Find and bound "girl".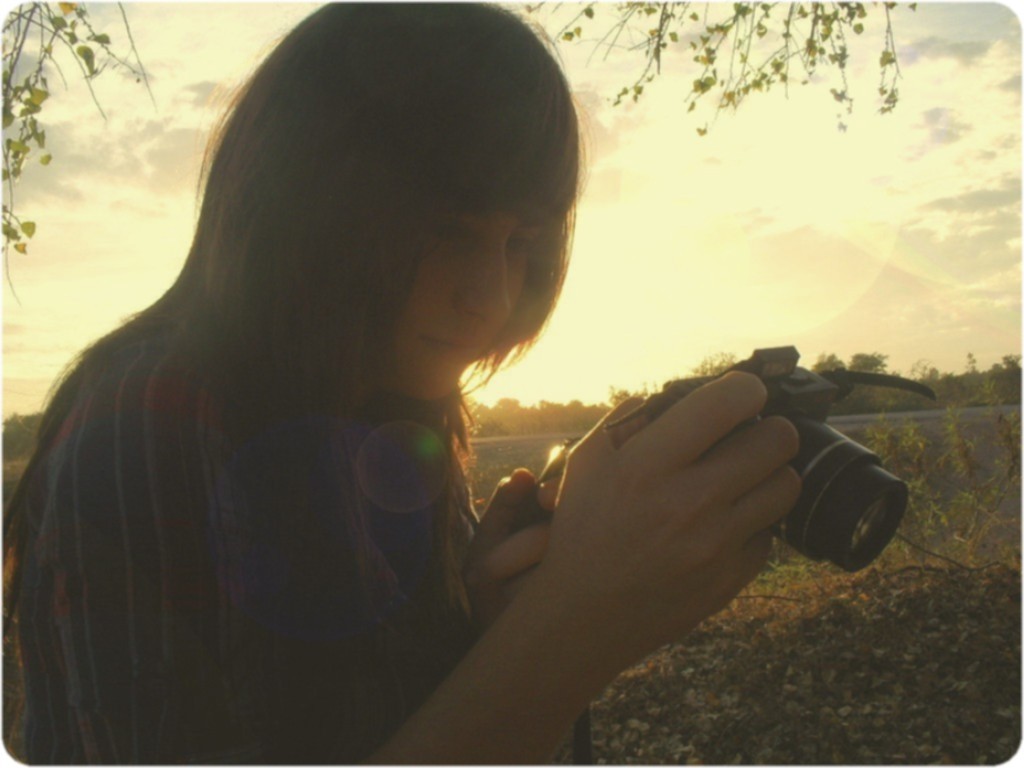
Bound: detection(0, 0, 803, 767).
